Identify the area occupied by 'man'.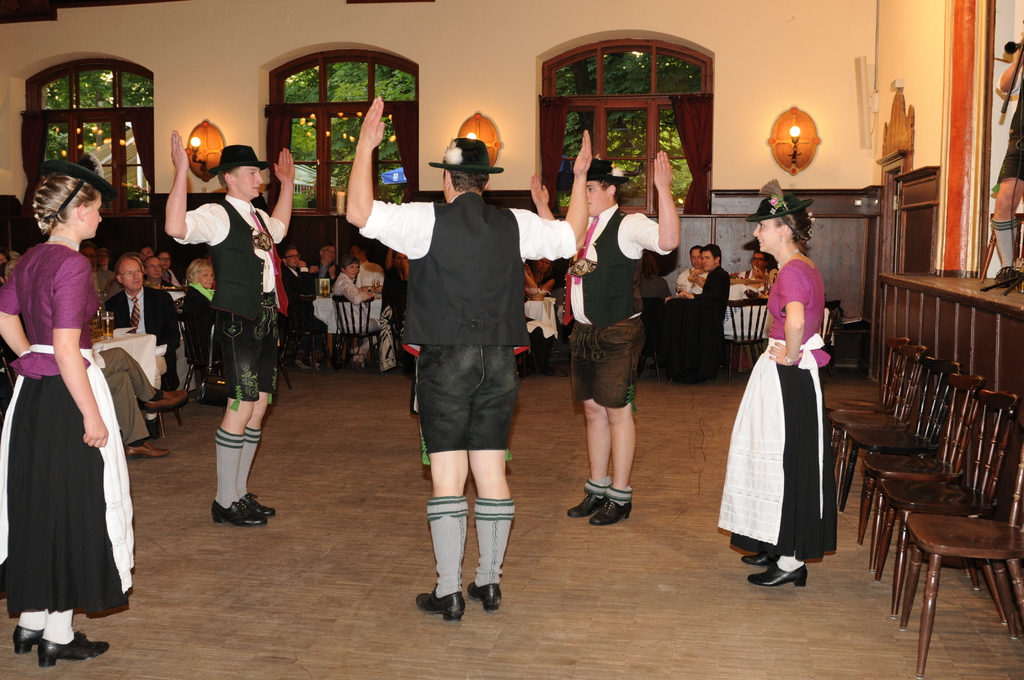
Area: locate(662, 245, 733, 366).
